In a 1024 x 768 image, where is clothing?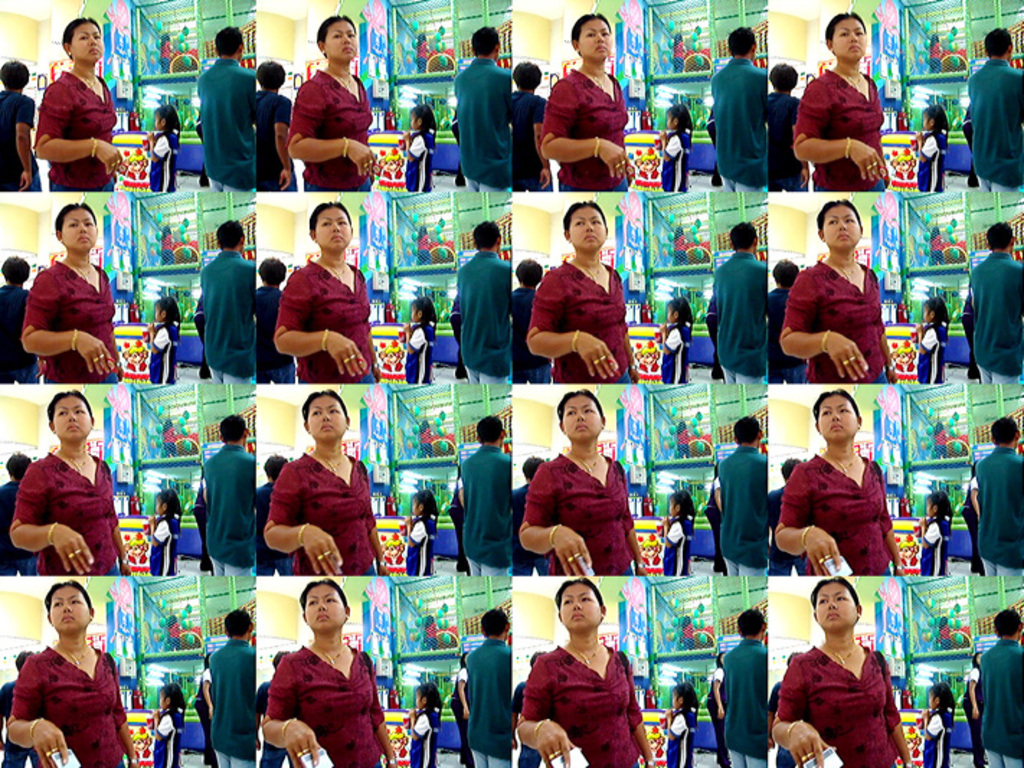
x1=719 y1=442 x2=766 y2=578.
